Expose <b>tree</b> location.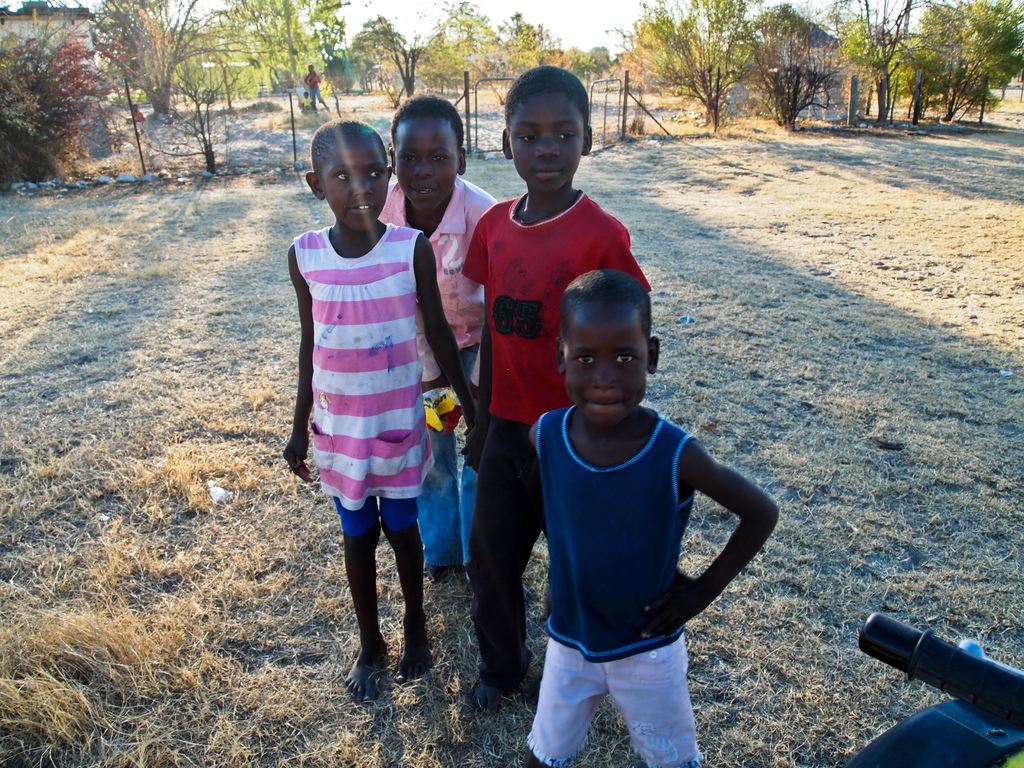
Exposed at BBox(910, 0, 1023, 131).
